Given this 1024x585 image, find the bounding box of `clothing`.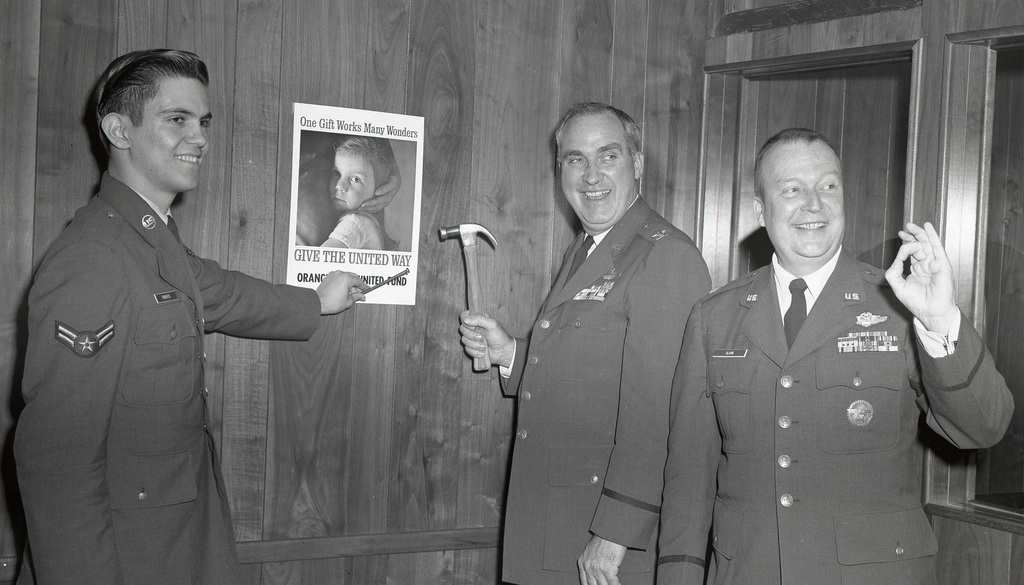
[11,134,302,574].
